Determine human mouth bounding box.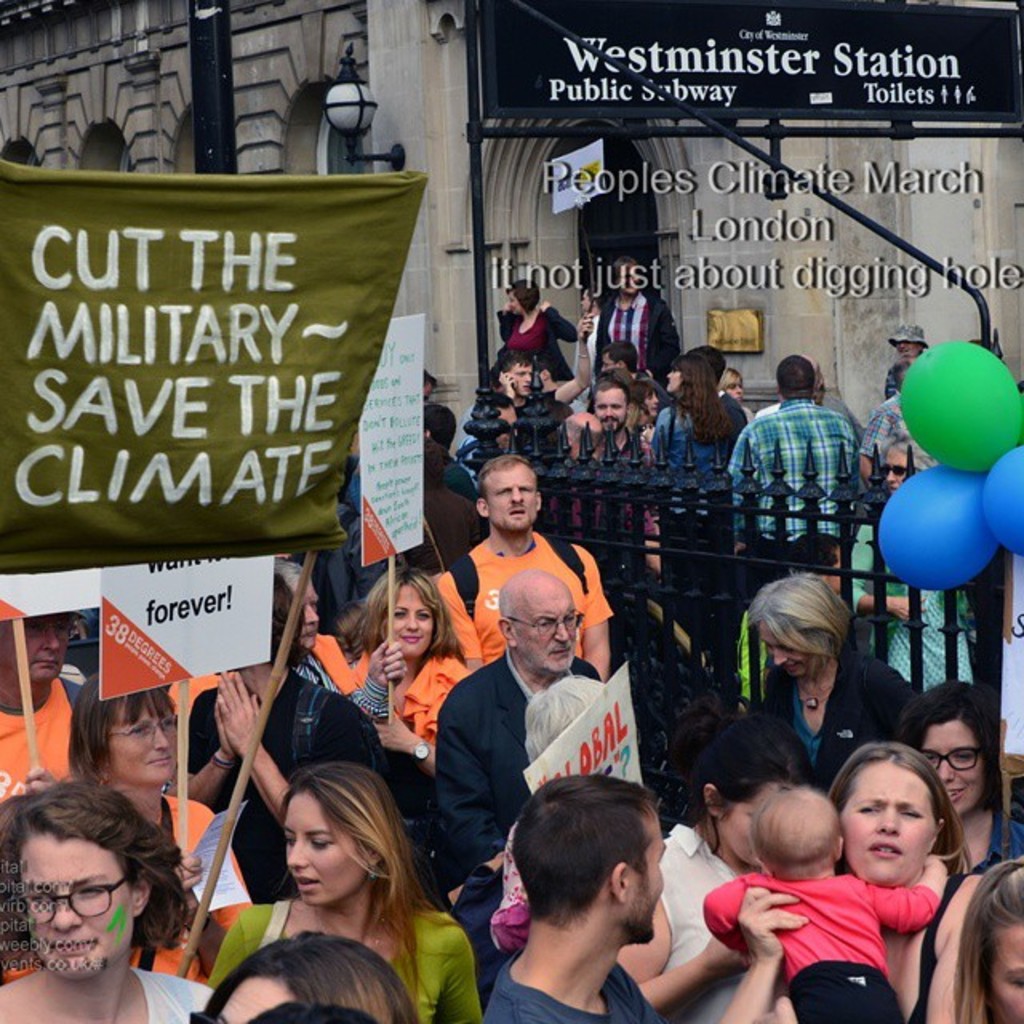
Determined: <bbox>406, 632, 427, 646</bbox>.
